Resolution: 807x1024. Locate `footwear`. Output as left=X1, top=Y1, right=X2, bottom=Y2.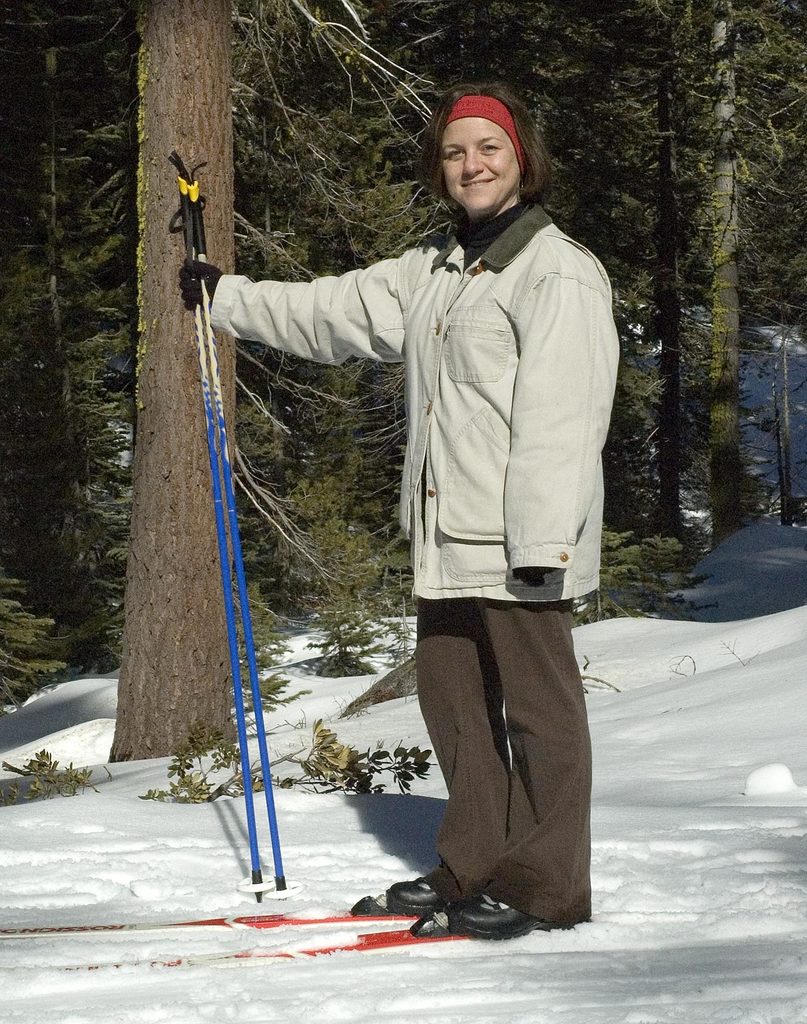
left=385, top=863, right=478, bottom=923.
